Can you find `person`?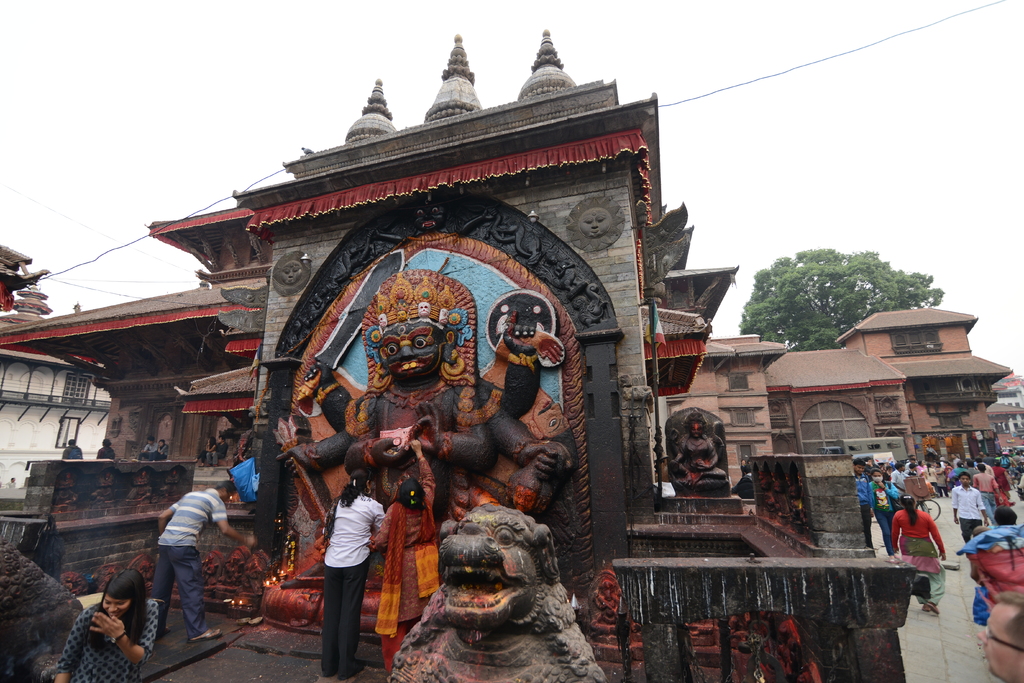
Yes, bounding box: select_region(150, 479, 255, 646).
